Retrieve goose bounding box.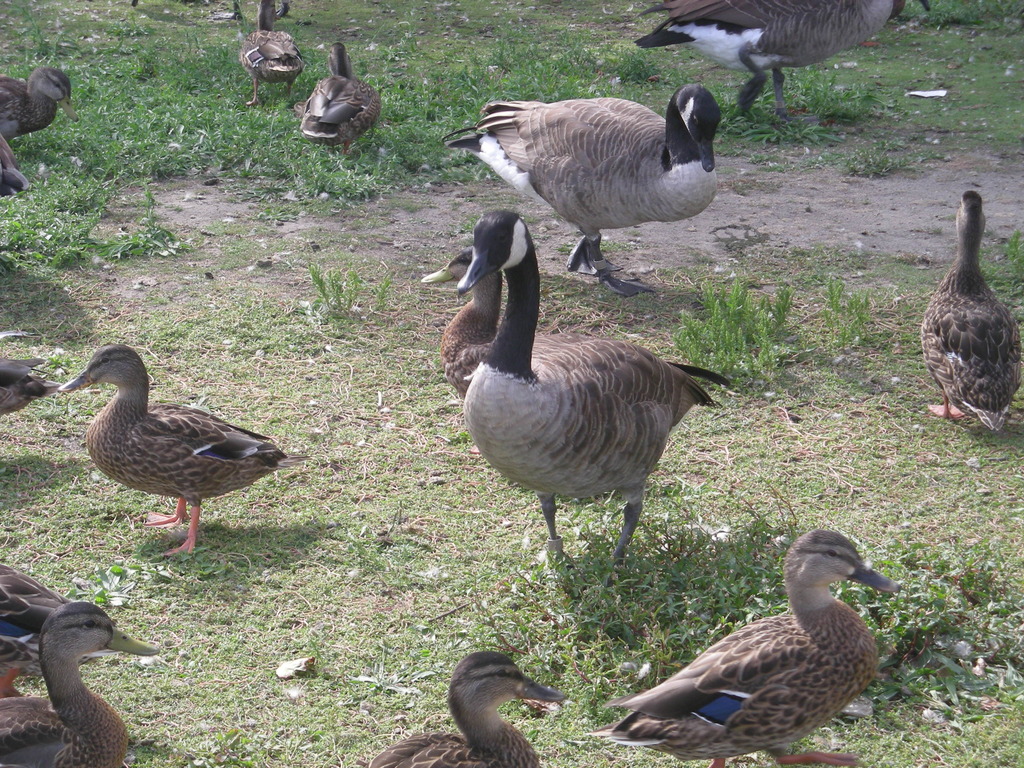
Bounding box: x1=0, y1=63, x2=84, y2=139.
